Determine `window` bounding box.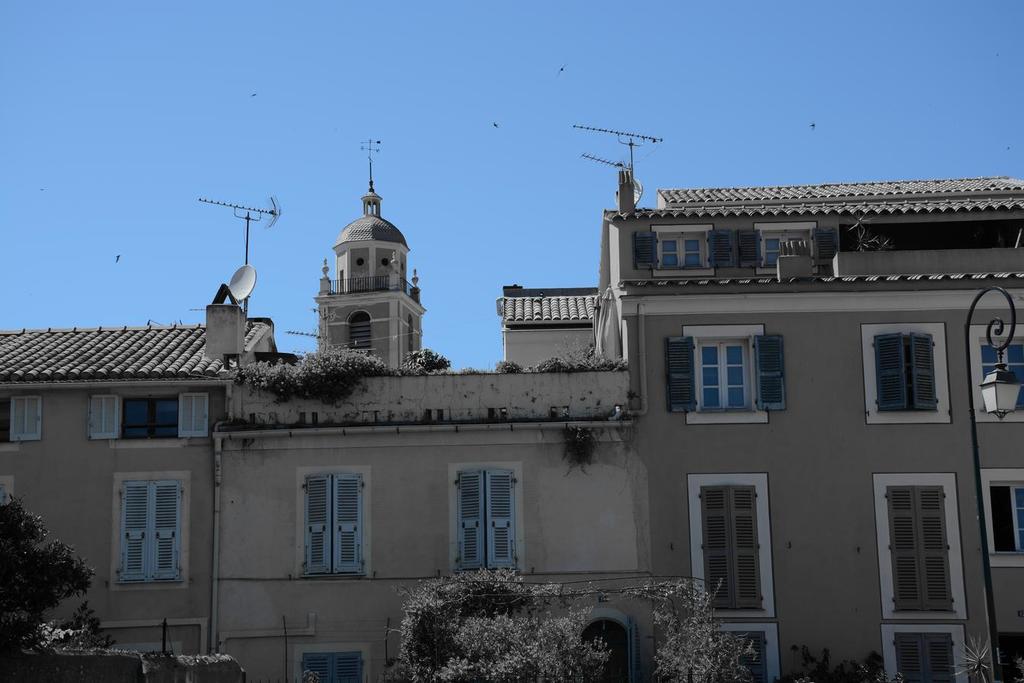
Determined: bbox(0, 386, 50, 452).
